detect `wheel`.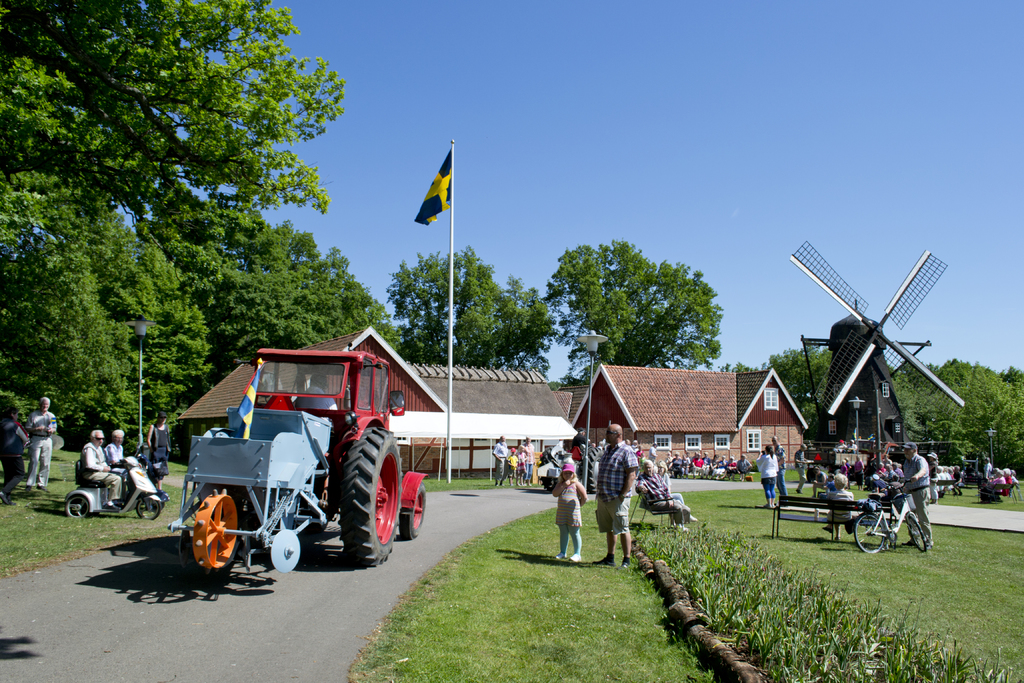
Detected at [x1=400, y1=482, x2=425, y2=539].
